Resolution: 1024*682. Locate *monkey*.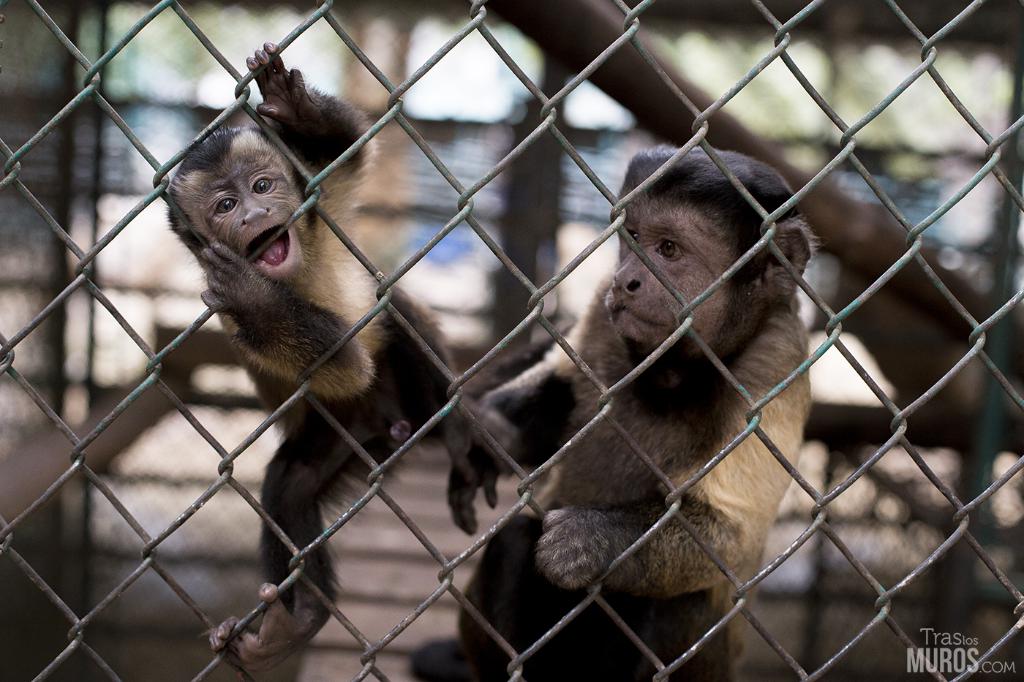
region(449, 142, 809, 678).
